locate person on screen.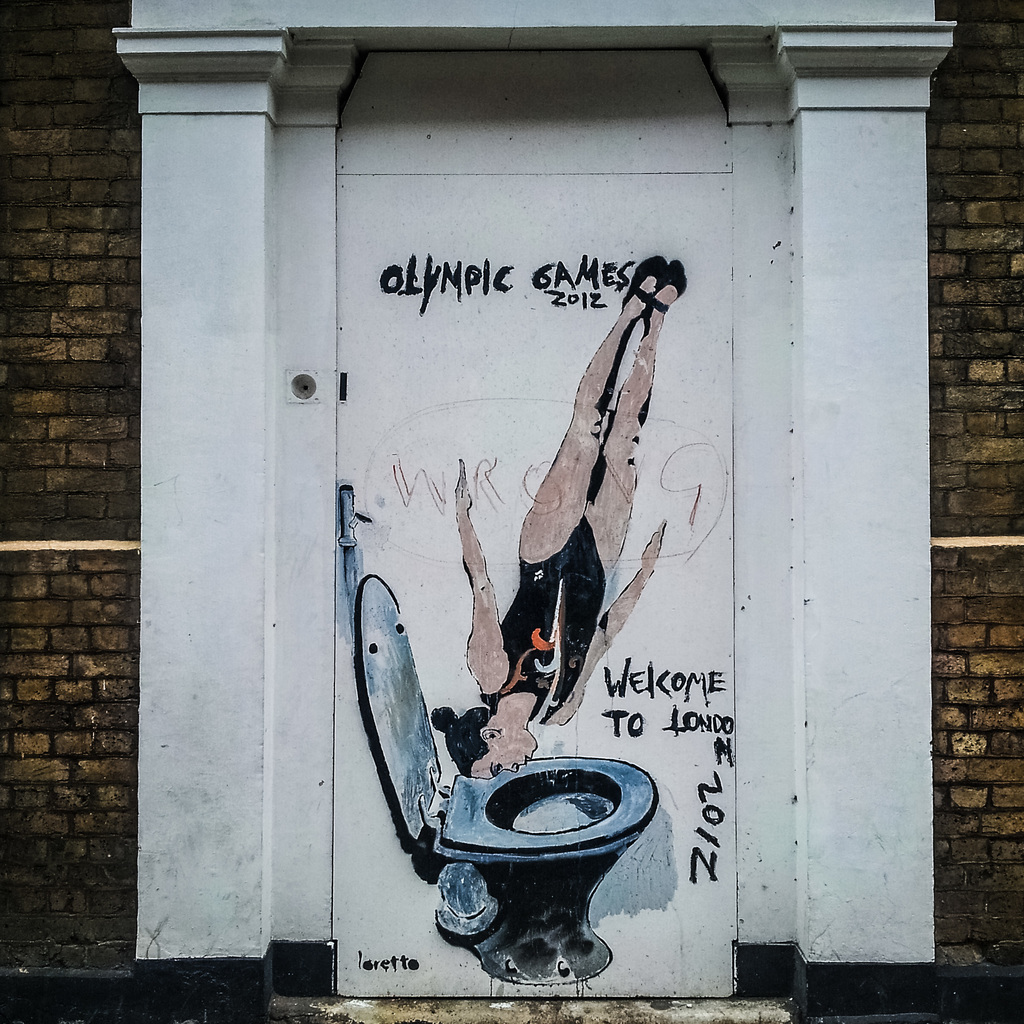
On screen at bbox=[420, 243, 677, 780].
